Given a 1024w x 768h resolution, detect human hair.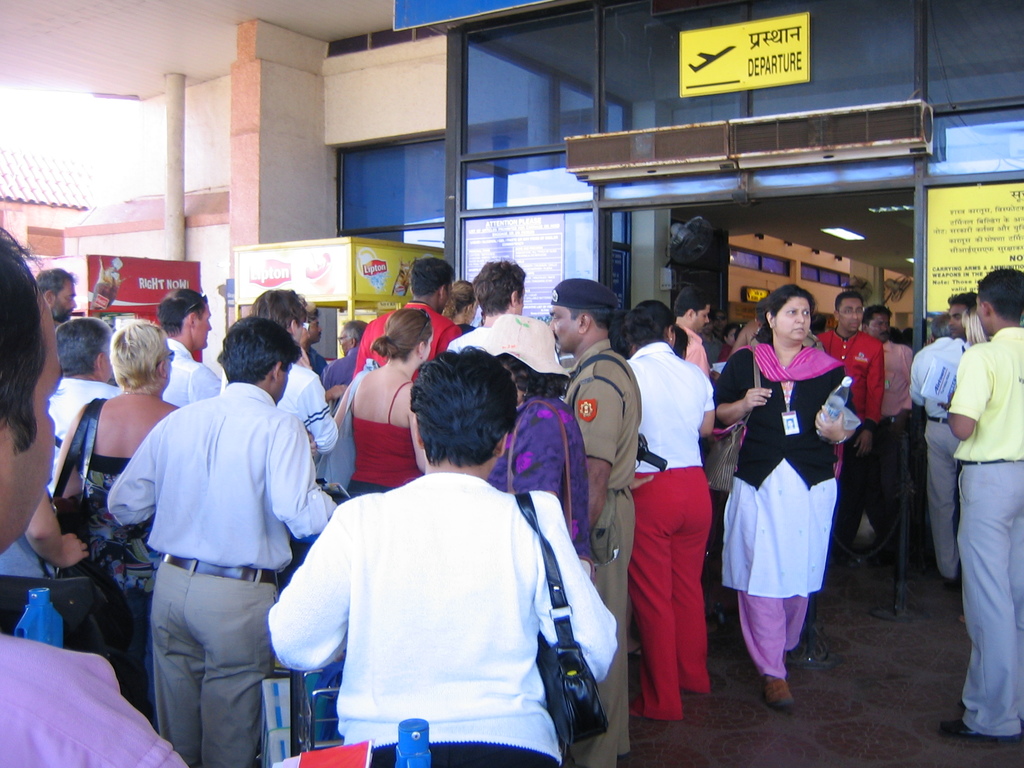
<region>255, 289, 306, 335</region>.
